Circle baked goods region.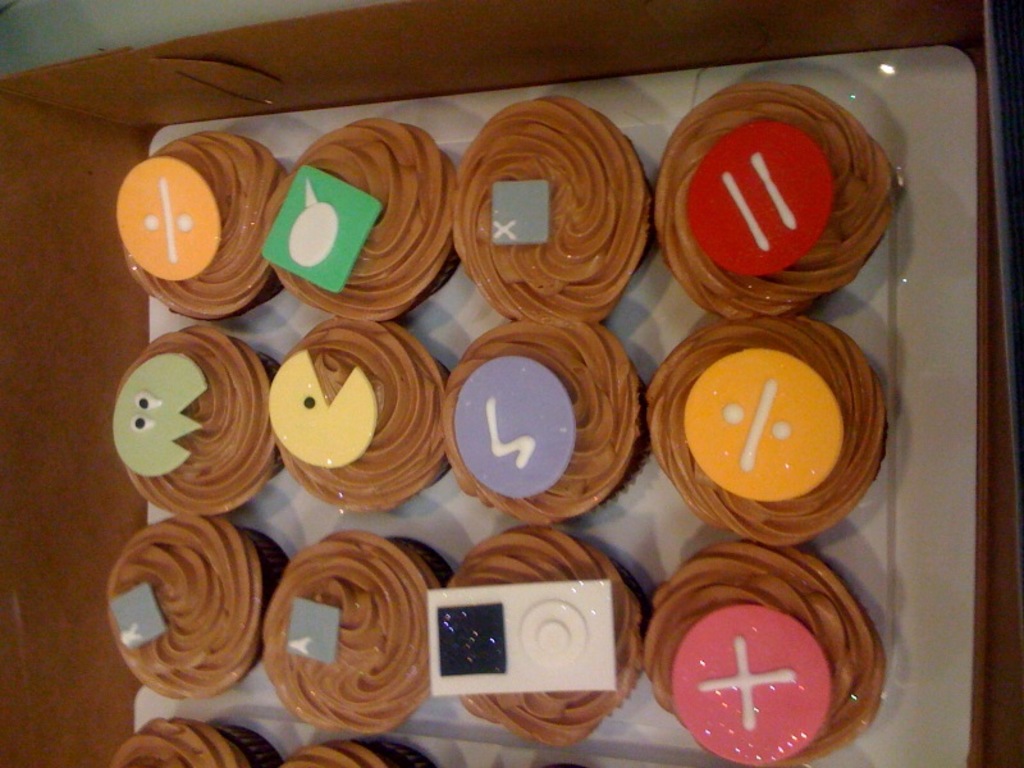
Region: locate(104, 717, 283, 767).
